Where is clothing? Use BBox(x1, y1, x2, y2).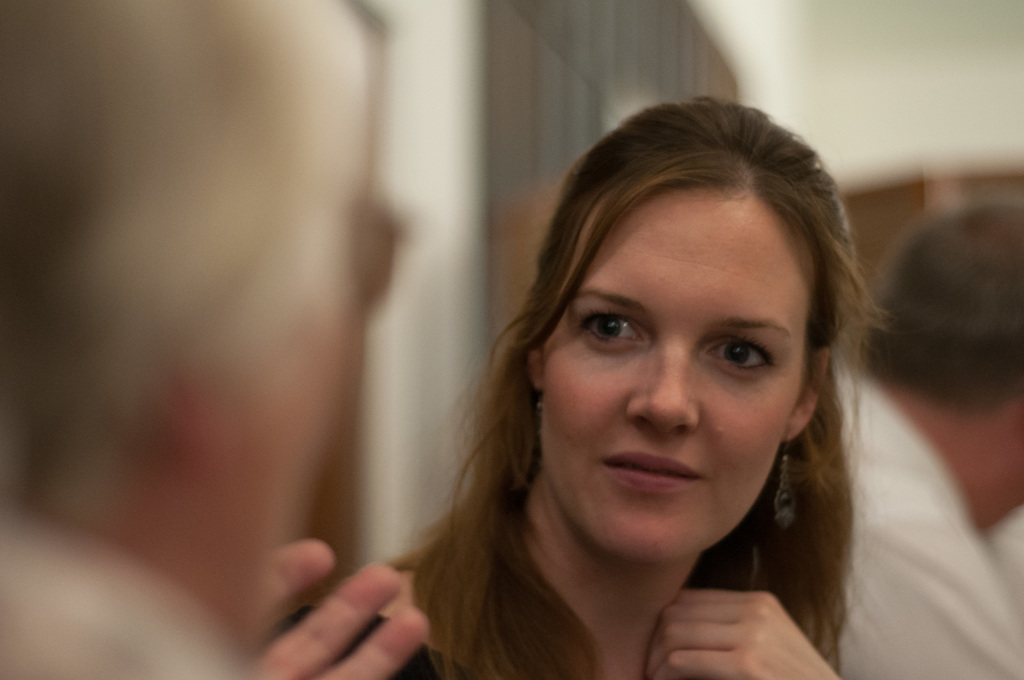
BBox(263, 585, 495, 679).
